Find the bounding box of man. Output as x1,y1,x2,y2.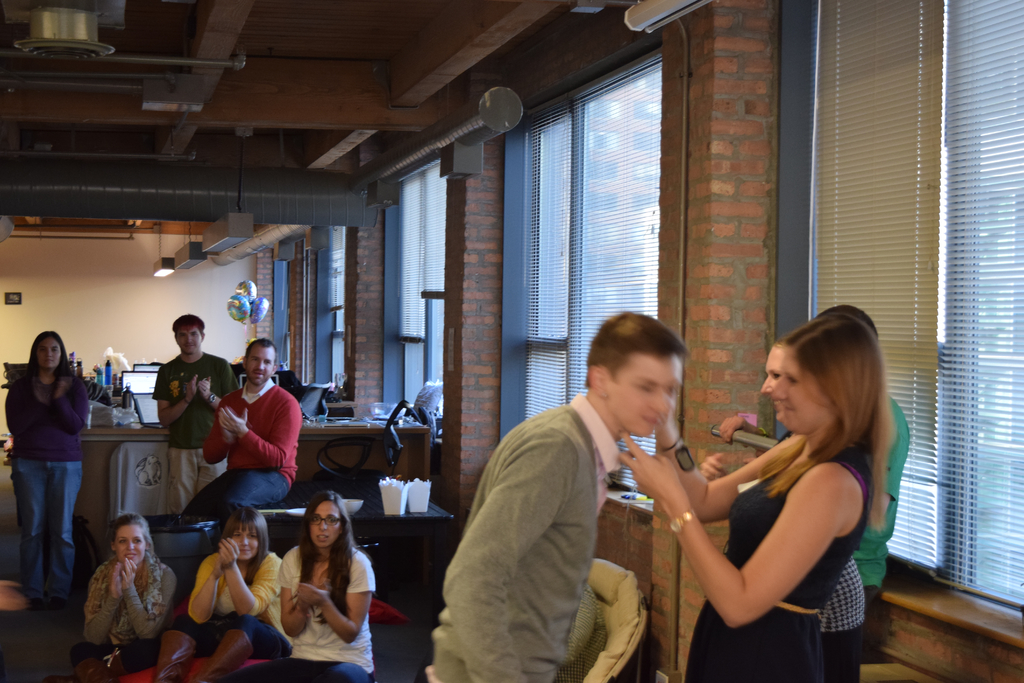
456,317,751,680.
